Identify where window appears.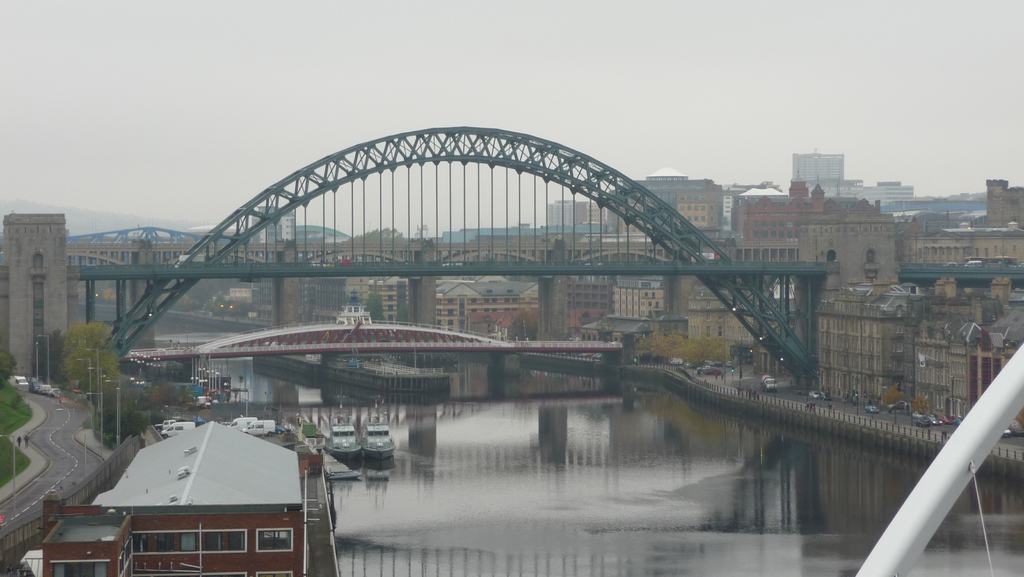
Appears at x1=694, y1=205, x2=698, y2=213.
